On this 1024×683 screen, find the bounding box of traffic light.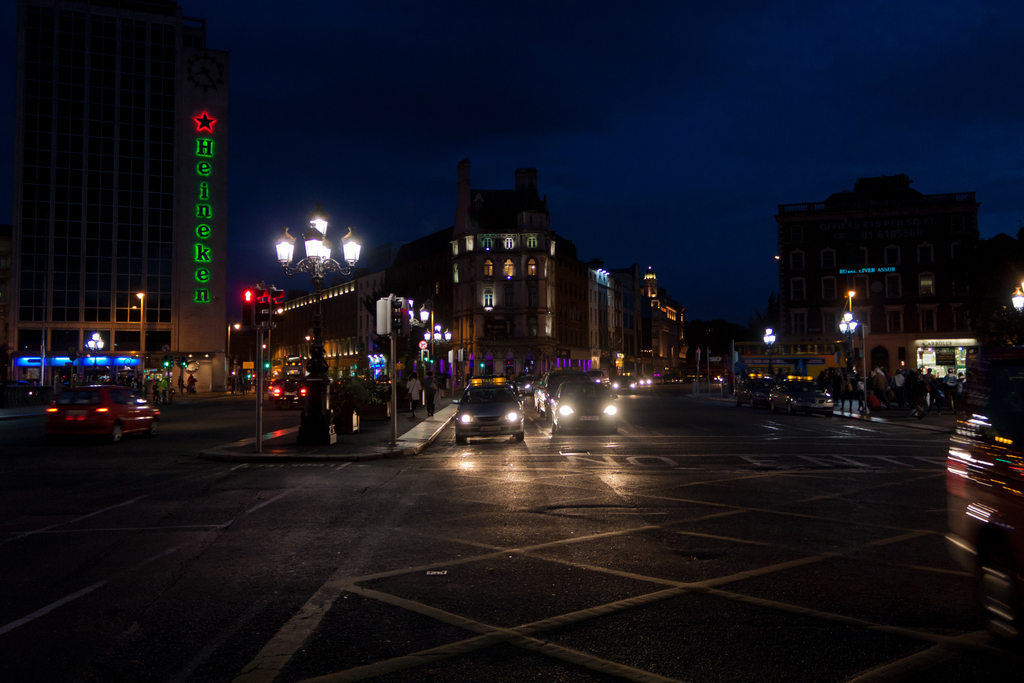
Bounding box: [left=164, top=357, right=169, bottom=371].
